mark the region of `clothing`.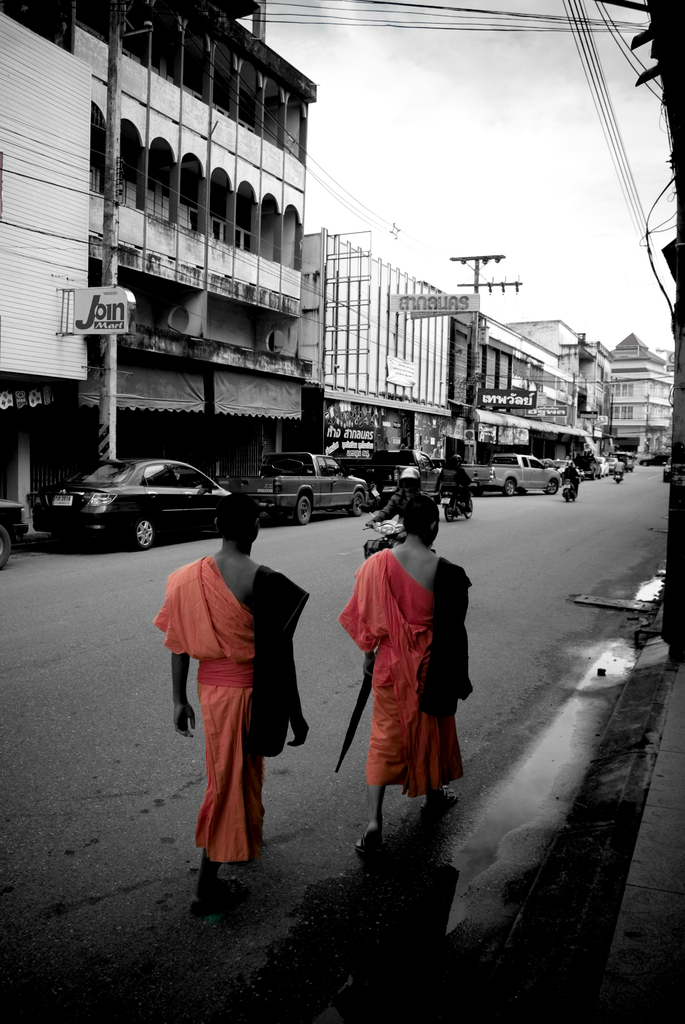
Region: 345, 527, 466, 812.
